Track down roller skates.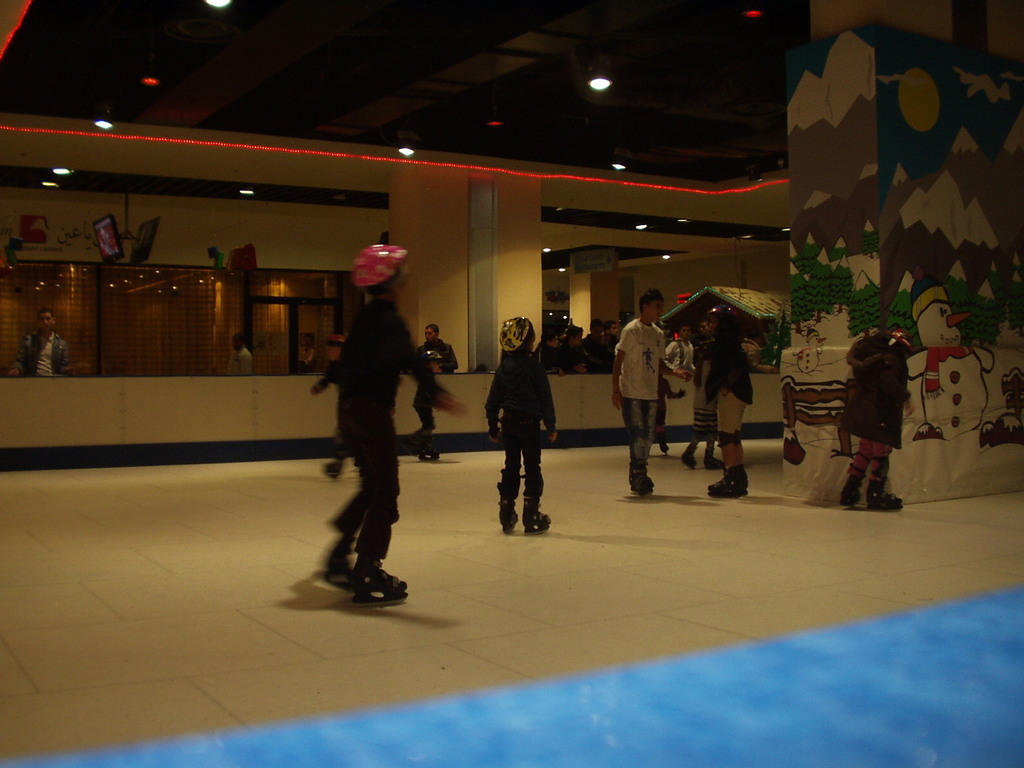
Tracked to region(319, 457, 342, 487).
